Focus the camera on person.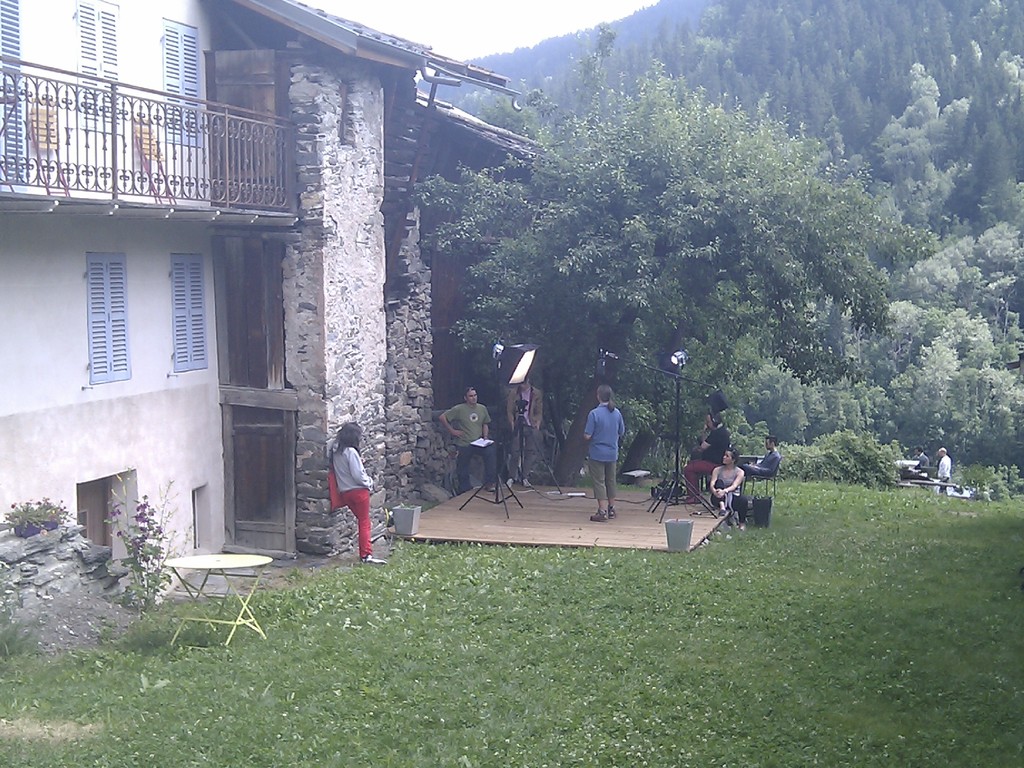
Focus region: box=[580, 384, 626, 523].
